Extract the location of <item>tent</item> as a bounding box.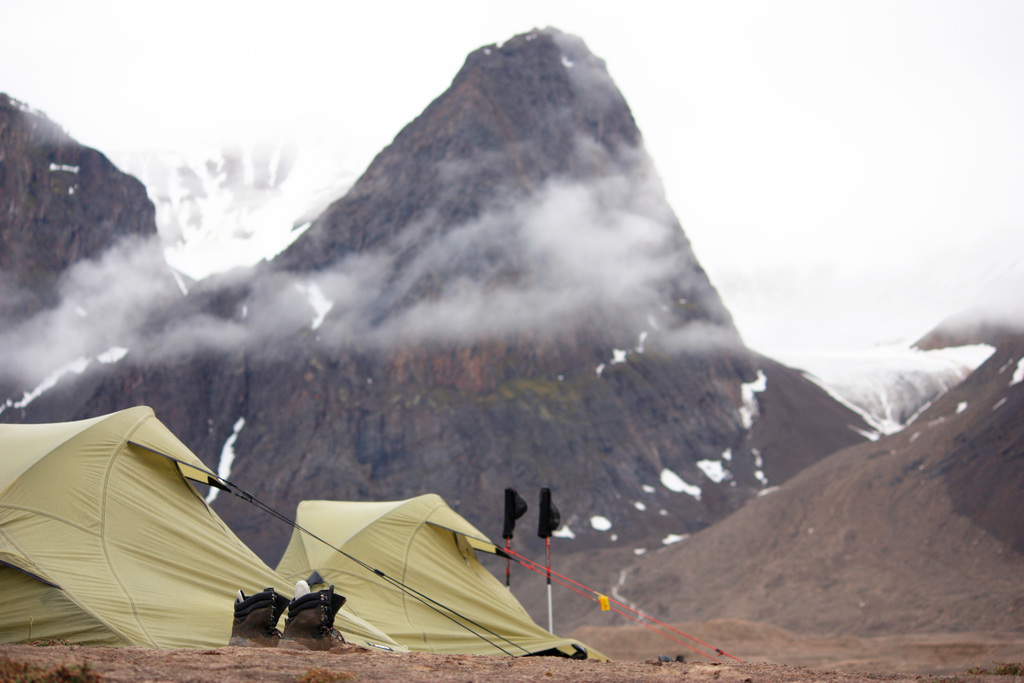
[left=0, top=399, right=328, bottom=655].
